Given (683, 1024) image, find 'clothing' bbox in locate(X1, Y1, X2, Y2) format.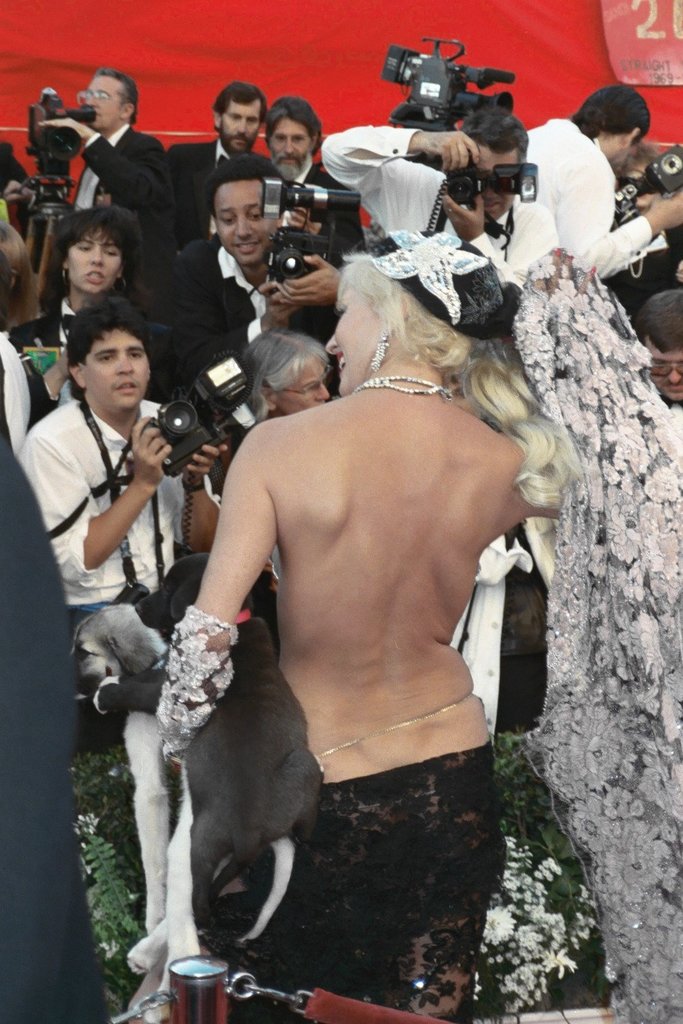
locate(15, 284, 158, 423).
